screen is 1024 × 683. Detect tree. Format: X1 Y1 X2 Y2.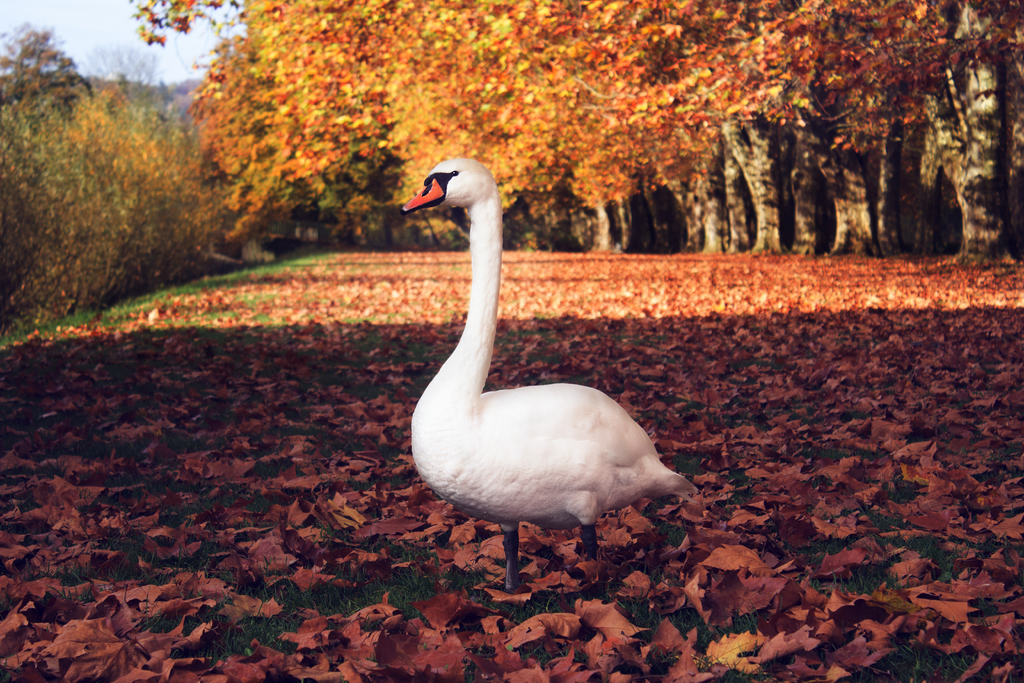
171 0 342 250.
